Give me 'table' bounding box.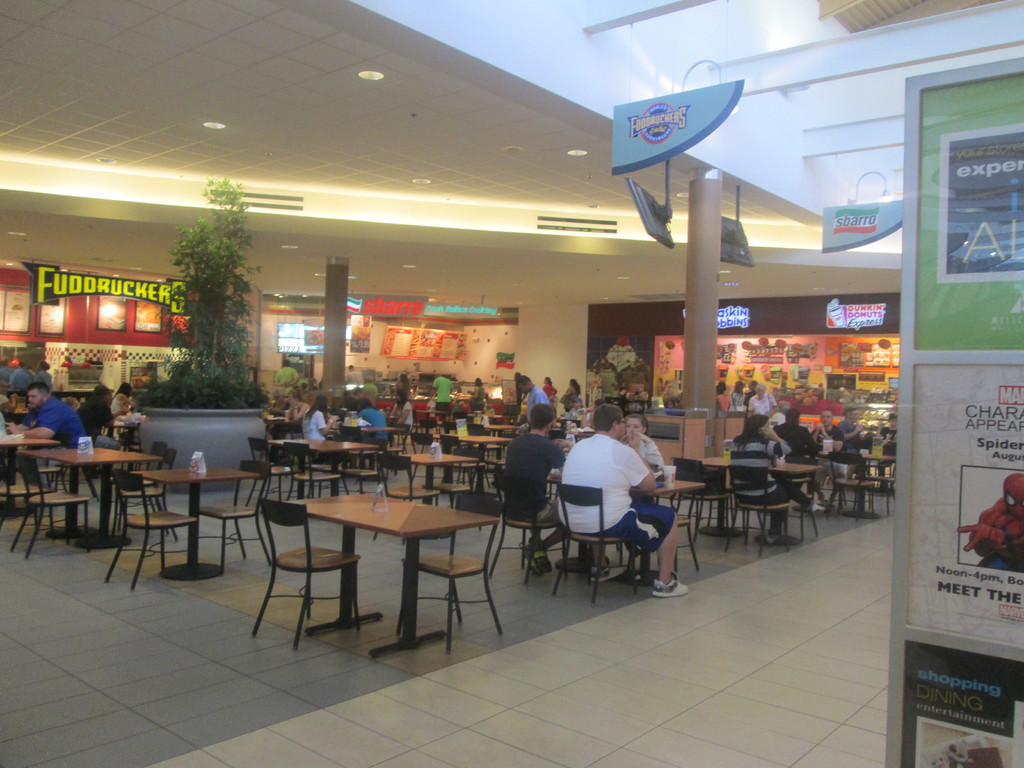
detection(134, 466, 268, 585).
